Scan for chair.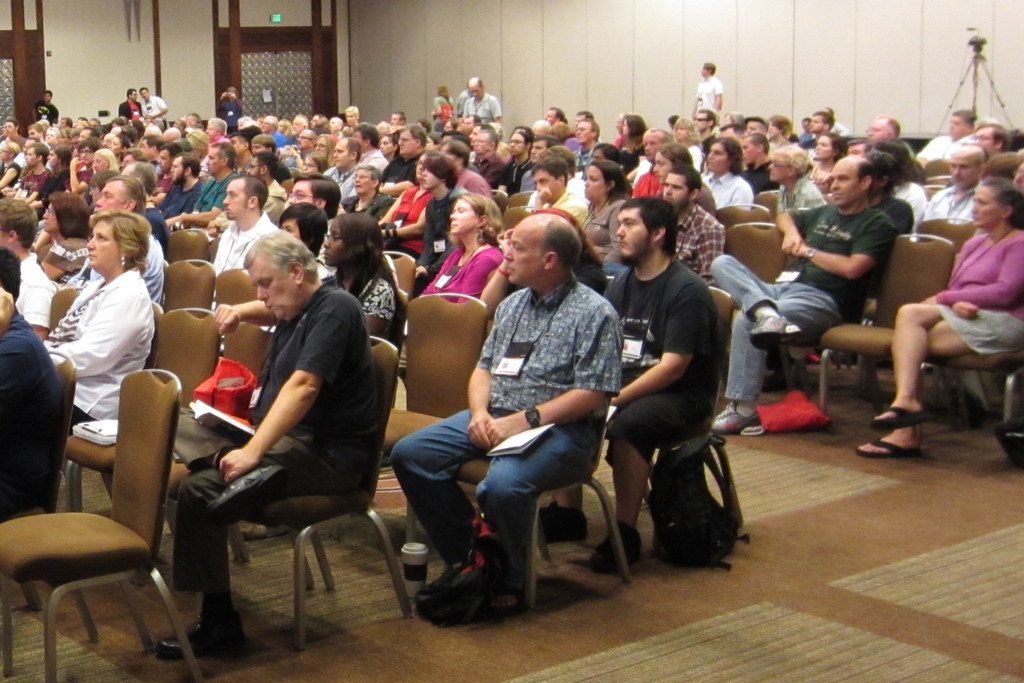
Scan result: bbox=(493, 210, 528, 229).
